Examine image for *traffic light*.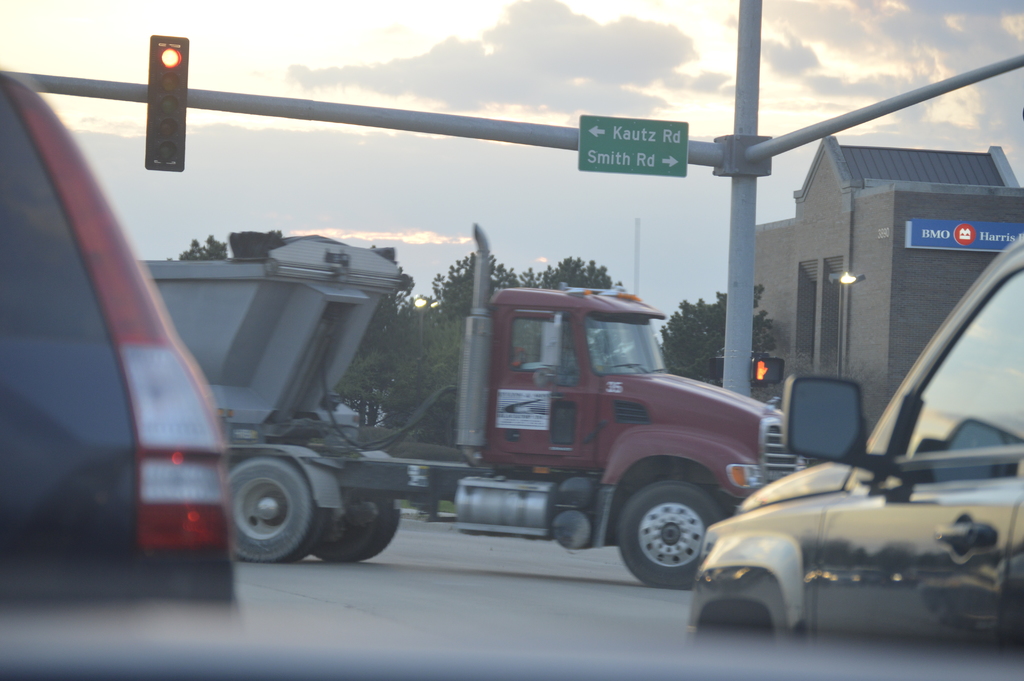
Examination result: 145/33/189/170.
